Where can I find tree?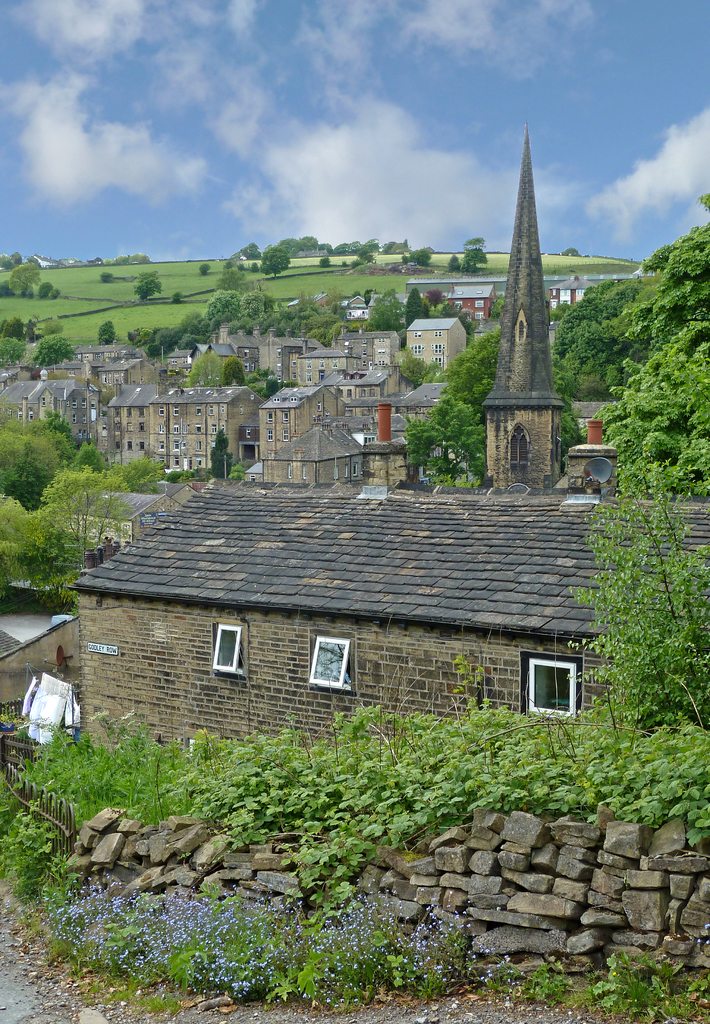
You can find it at l=446, t=331, r=587, b=403.
